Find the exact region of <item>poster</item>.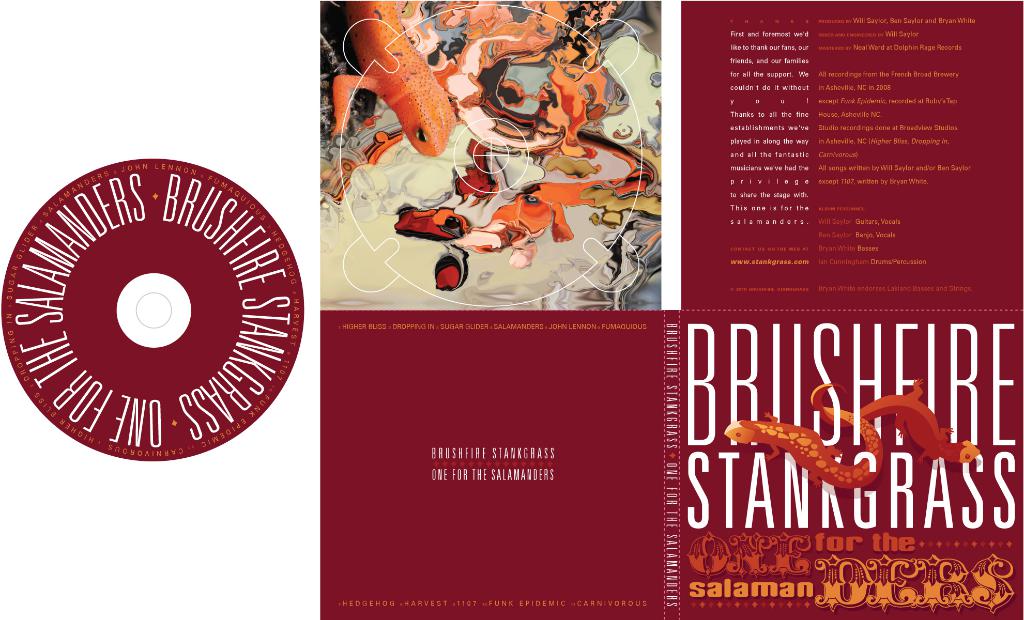
Exact region: pyautogui.locateOnScreen(2, 0, 1023, 619).
